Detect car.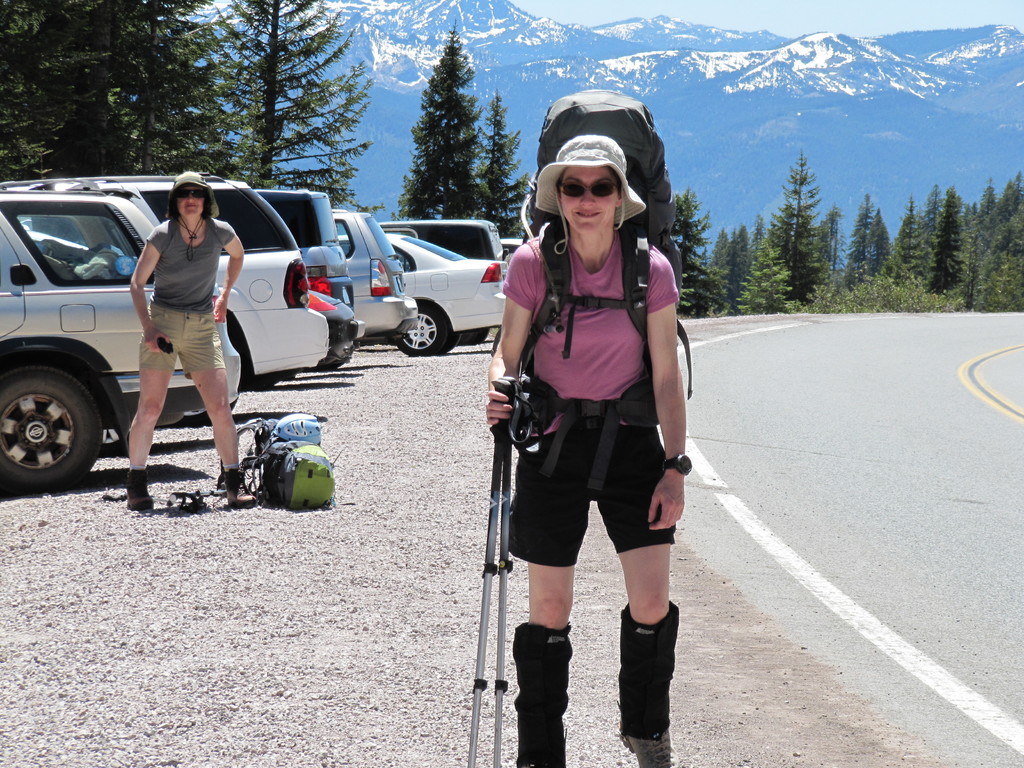
Detected at left=0, top=169, right=528, bottom=491.
